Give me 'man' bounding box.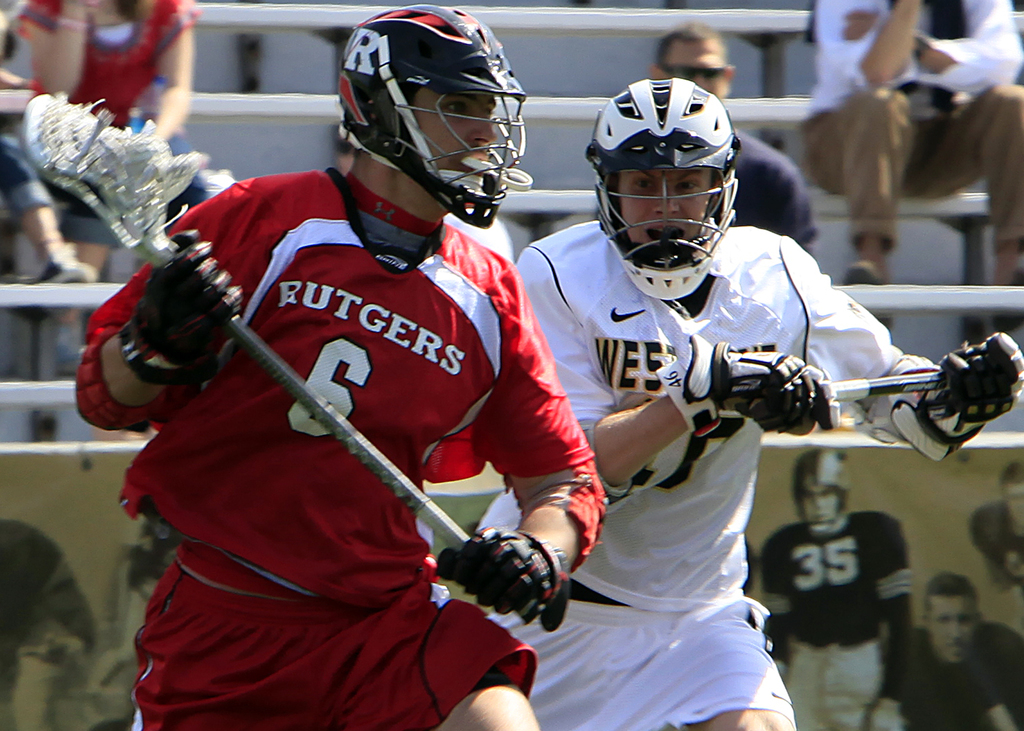
(left=878, top=570, right=1023, bottom=730).
